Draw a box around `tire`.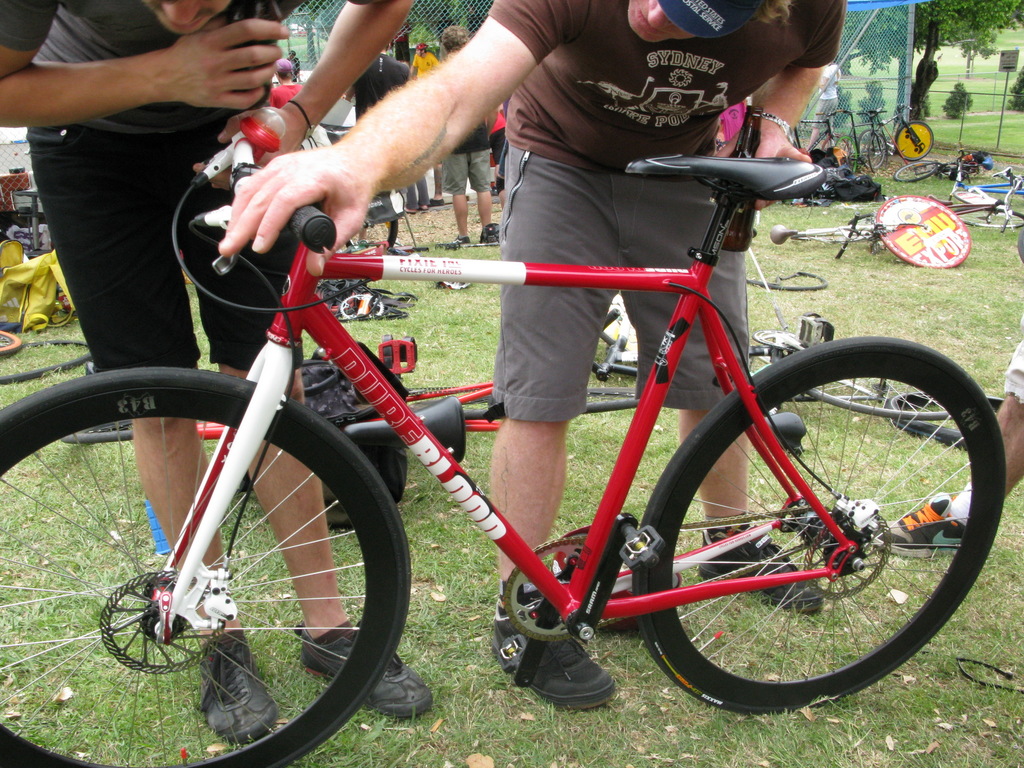
BBox(892, 158, 942, 186).
